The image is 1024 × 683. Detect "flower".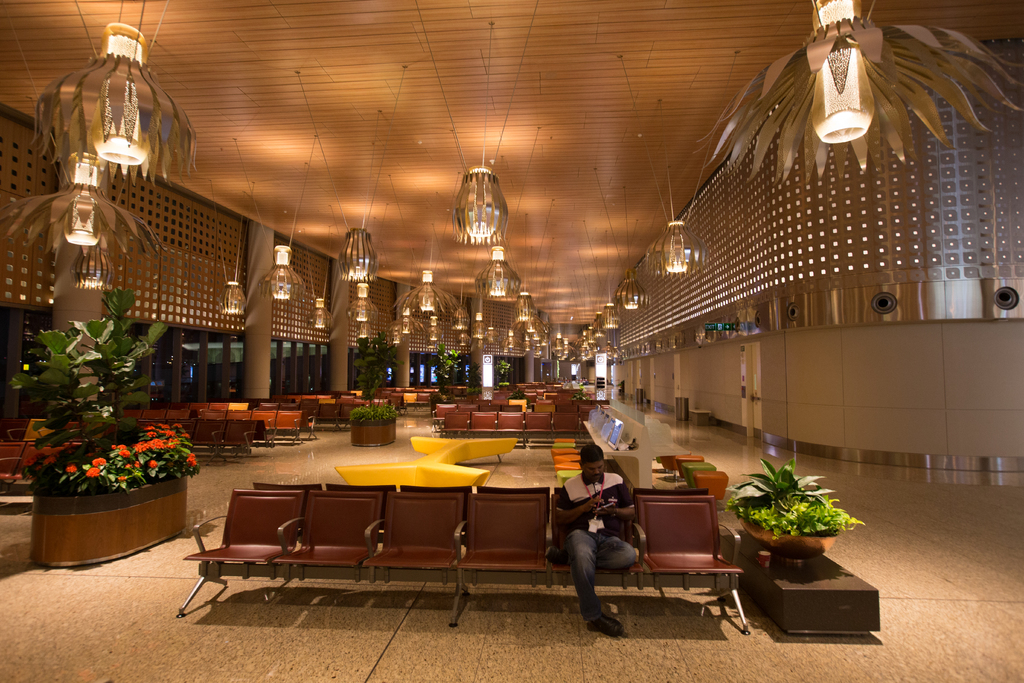
Detection: 82 466 100 478.
